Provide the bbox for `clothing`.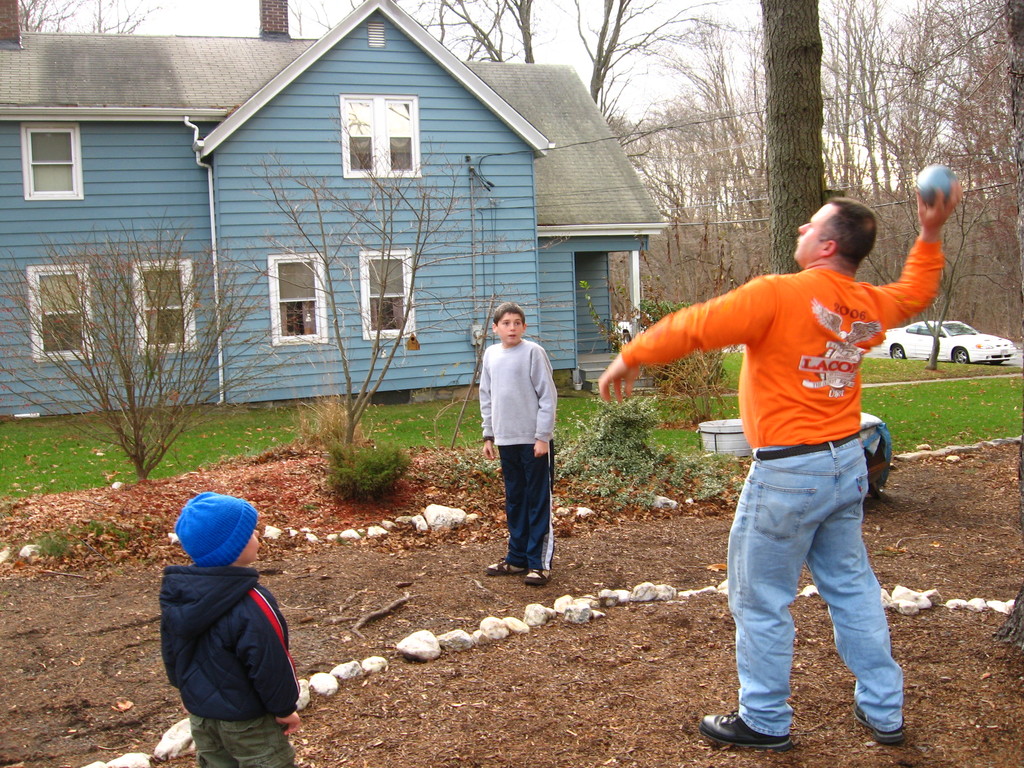
l=621, t=228, r=931, b=733.
